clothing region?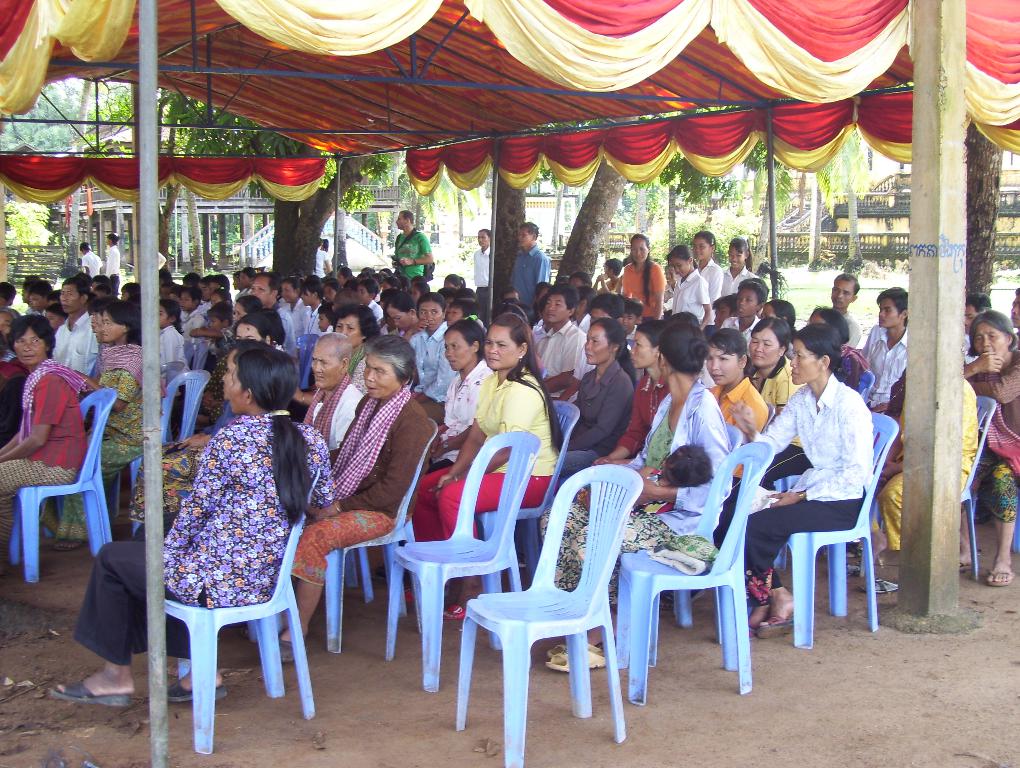
<bbox>281, 299, 308, 340</bbox>
